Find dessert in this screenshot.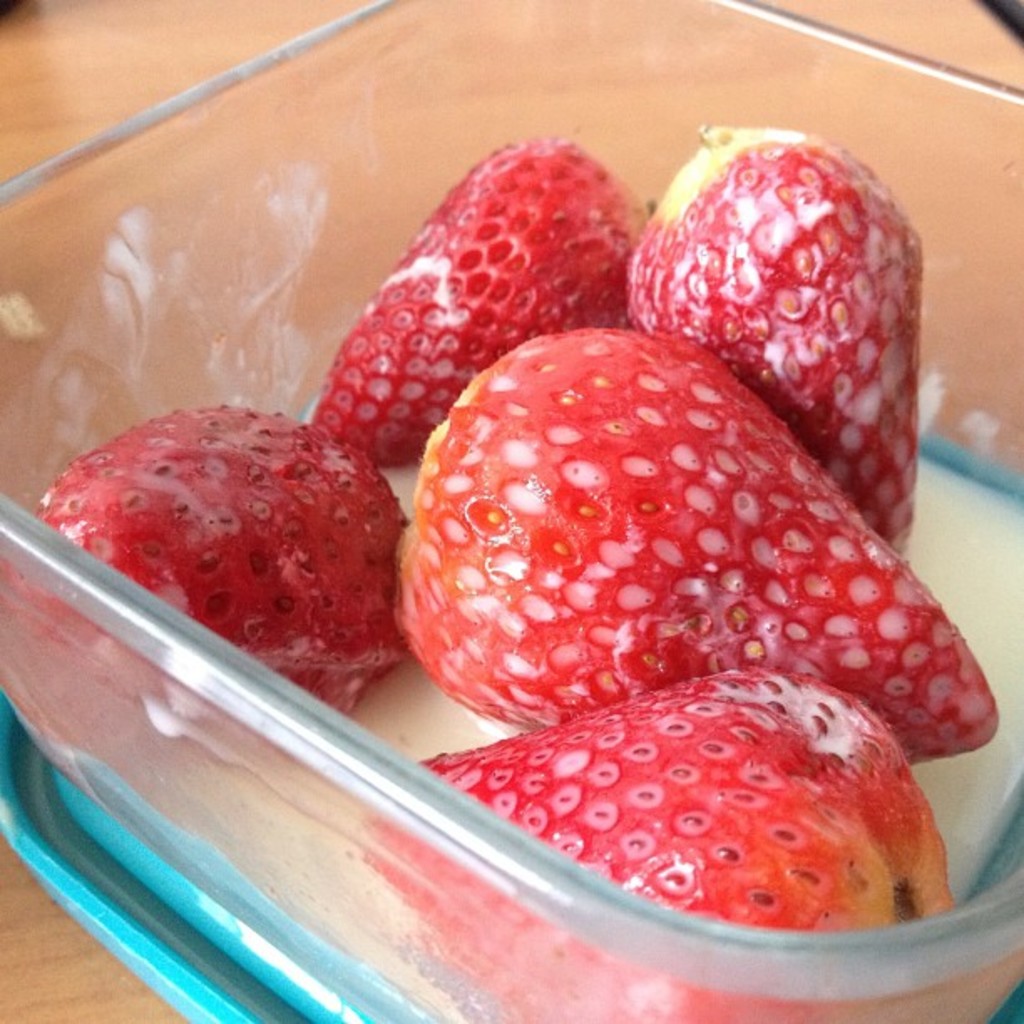
The bounding box for dessert is left=393, top=671, right=949, bottom=964.
